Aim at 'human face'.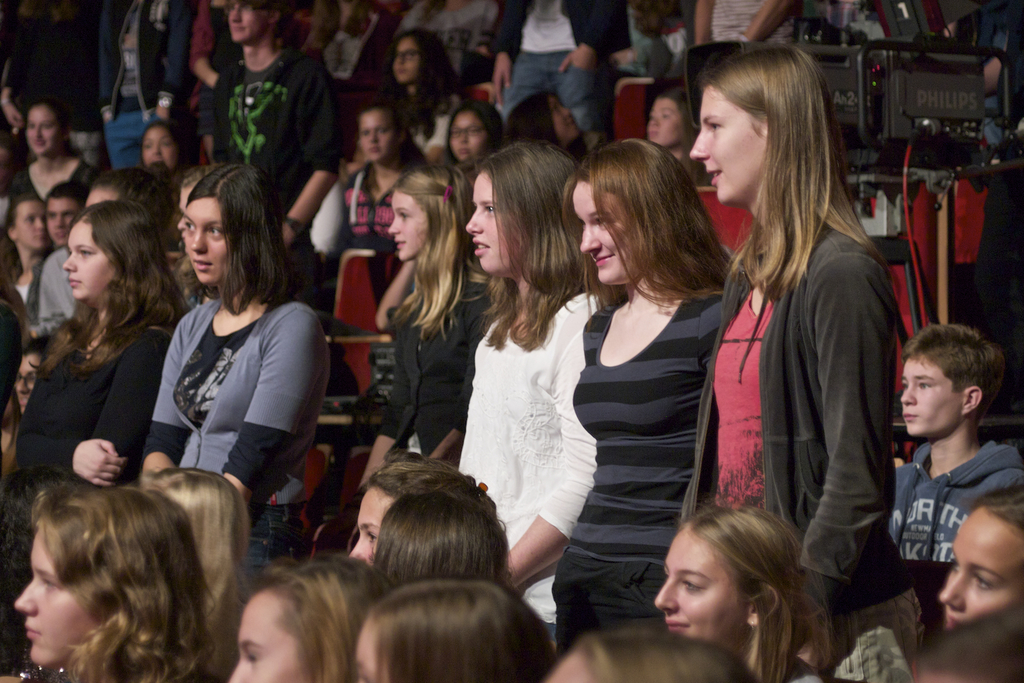
Aimed at (x1=177, y1=184, x2=197, y2=224).
